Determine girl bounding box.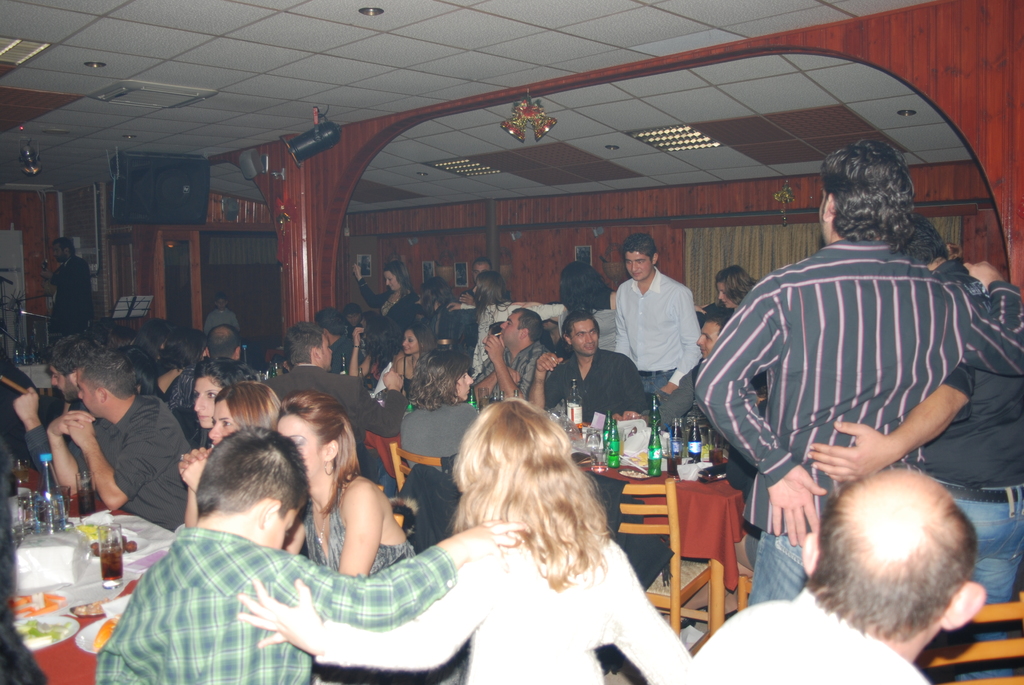
Determined: (193,354,255,436).
